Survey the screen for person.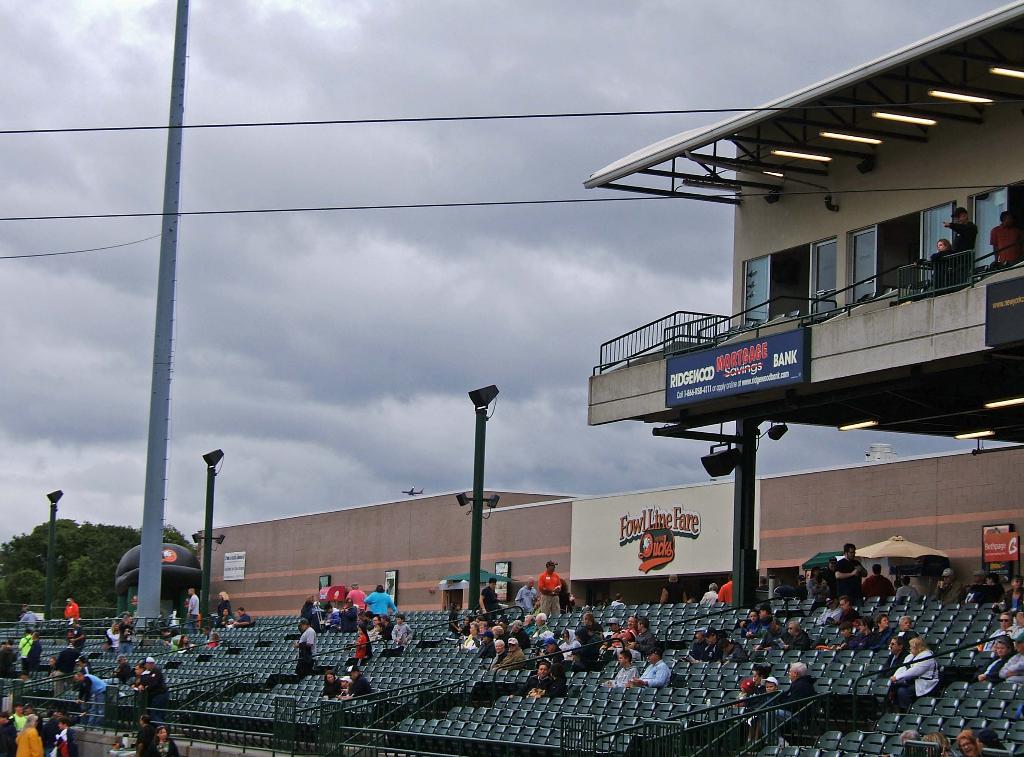
Survey found: {"left": 340, "top": 662, "right": 376, "bottom": 704}.
